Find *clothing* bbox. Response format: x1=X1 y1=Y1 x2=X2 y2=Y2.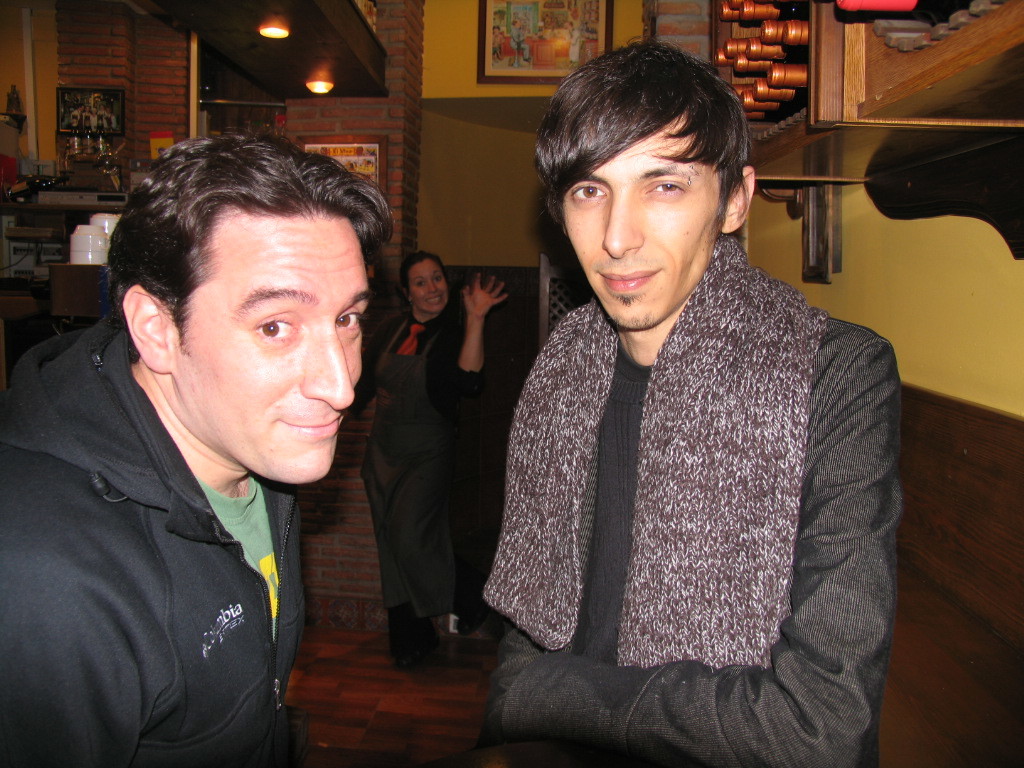
x1=480 y1=226 x2=921 y2=767.
